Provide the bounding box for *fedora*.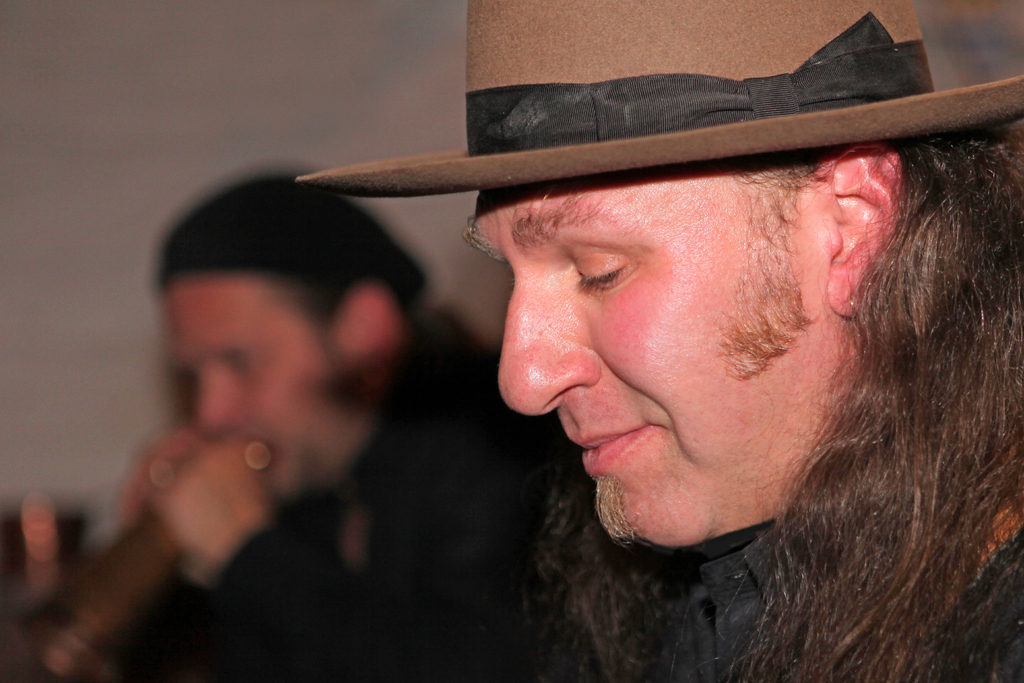
{"left": 299, "top": 0, "right": 1023, "bottom": 198}.
